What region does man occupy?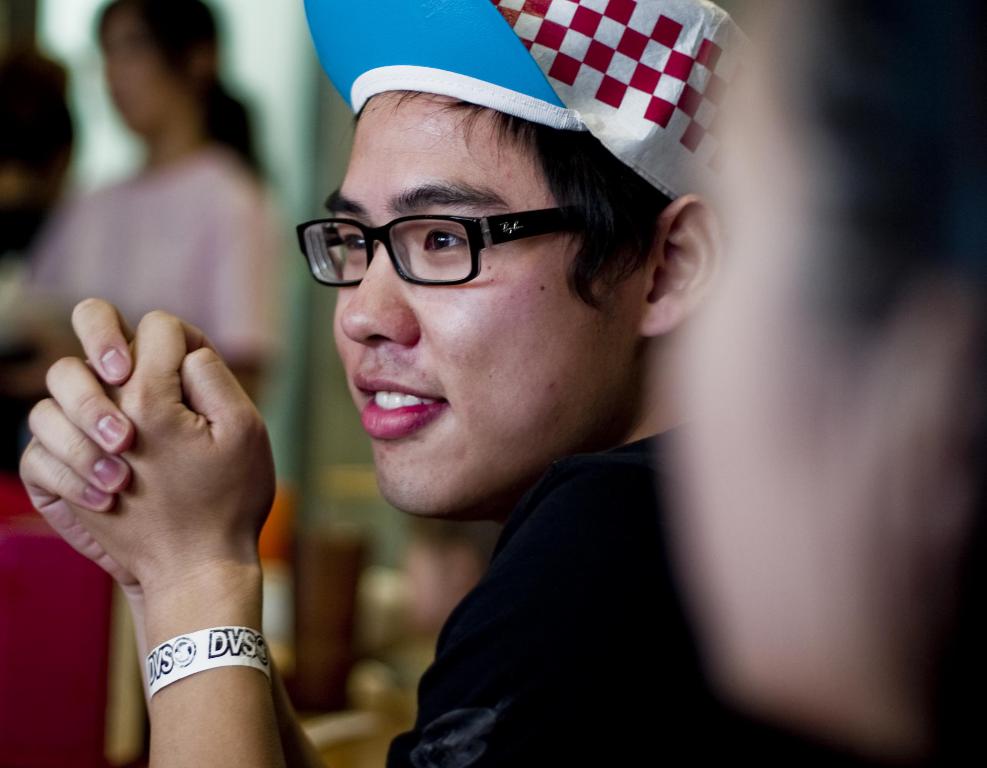
(x1=19, y1=0, x2=829, y2=767).
